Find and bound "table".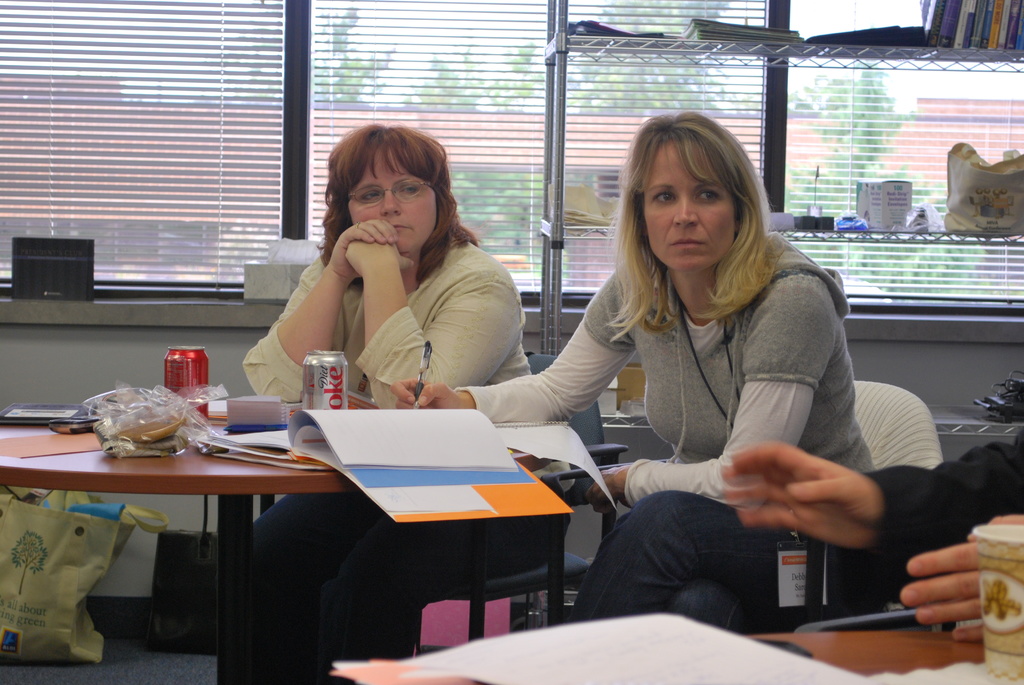
Bound: {"left": 0, "top": 383, "right": 557, "bottom": 669}.
